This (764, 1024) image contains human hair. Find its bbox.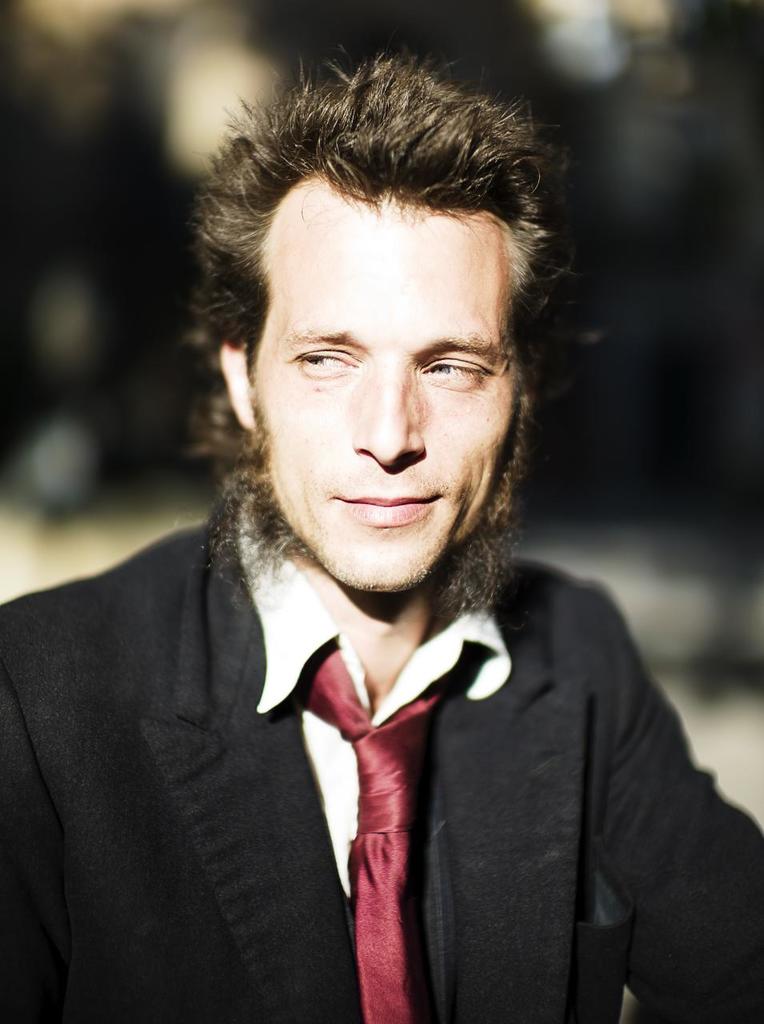
[189,54,560,383].
